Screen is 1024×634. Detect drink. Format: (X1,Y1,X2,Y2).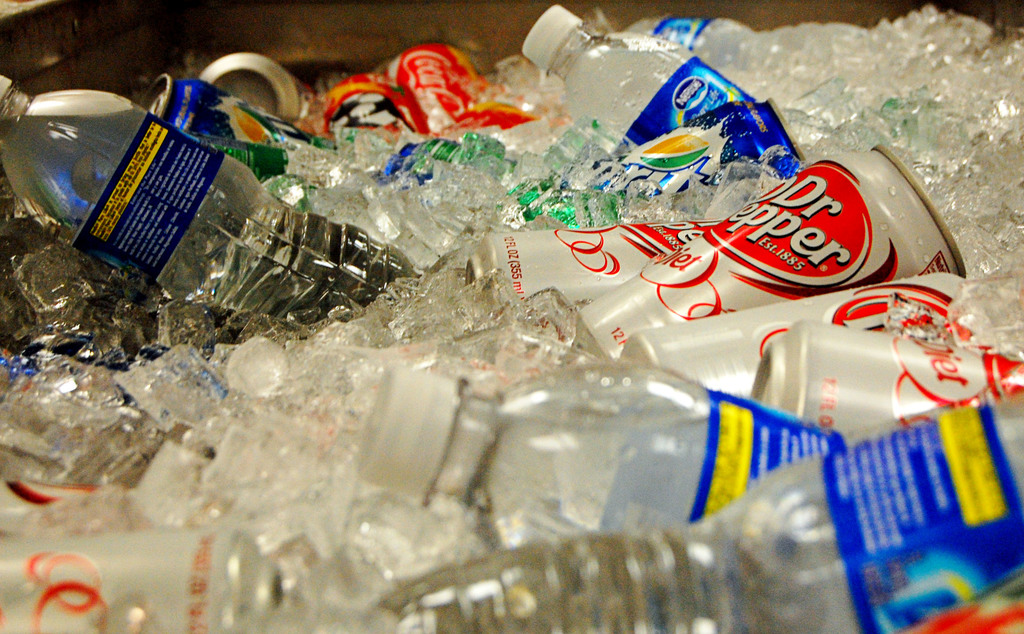
(0,81,405,334).
